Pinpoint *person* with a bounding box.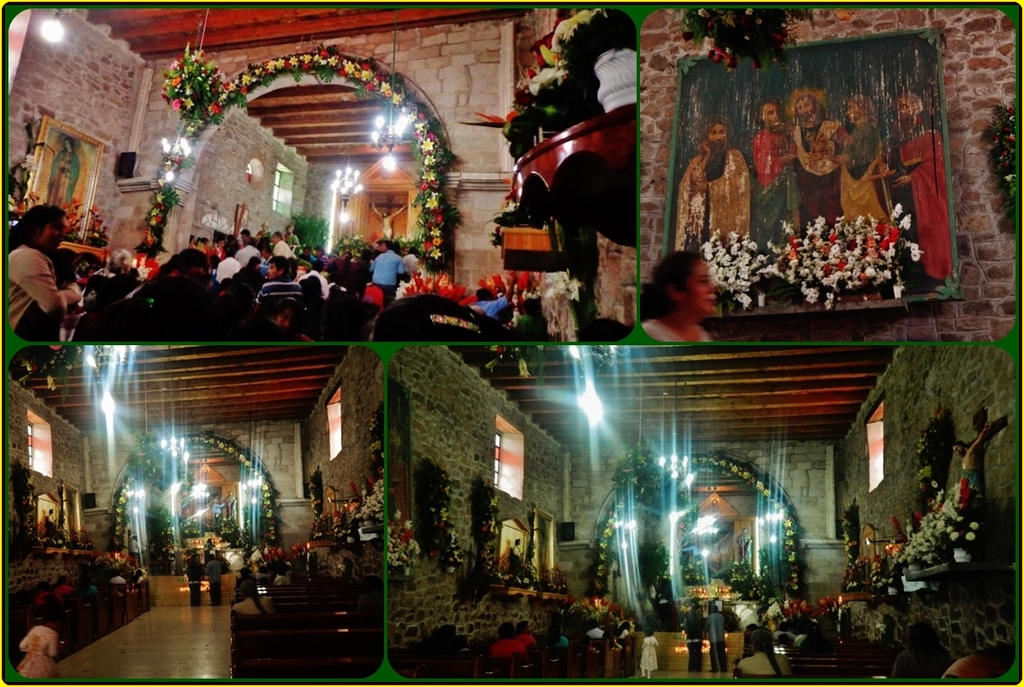
<region>179, 550, 205, 604</region>.
